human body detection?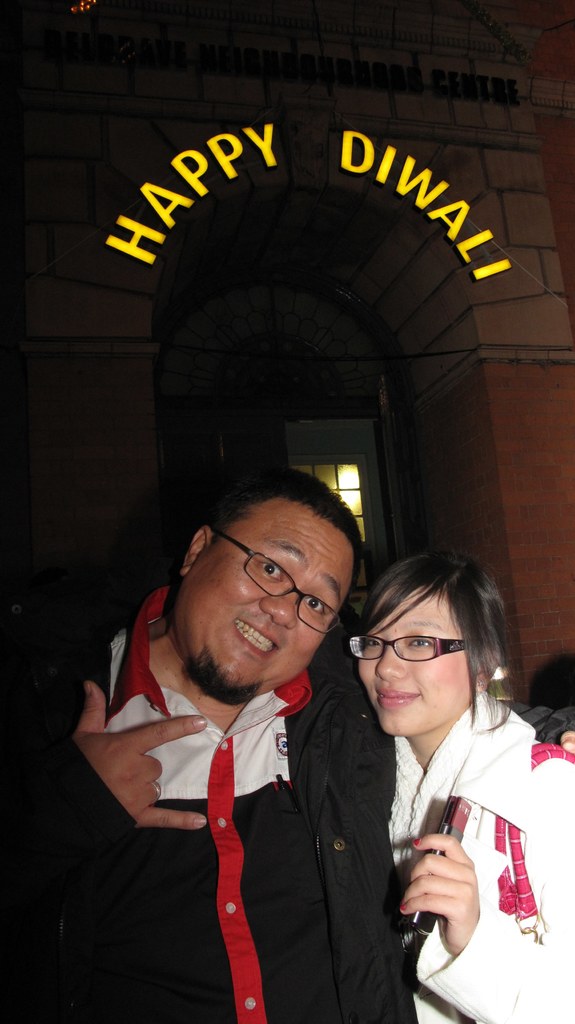
(348,531,574,1023)
